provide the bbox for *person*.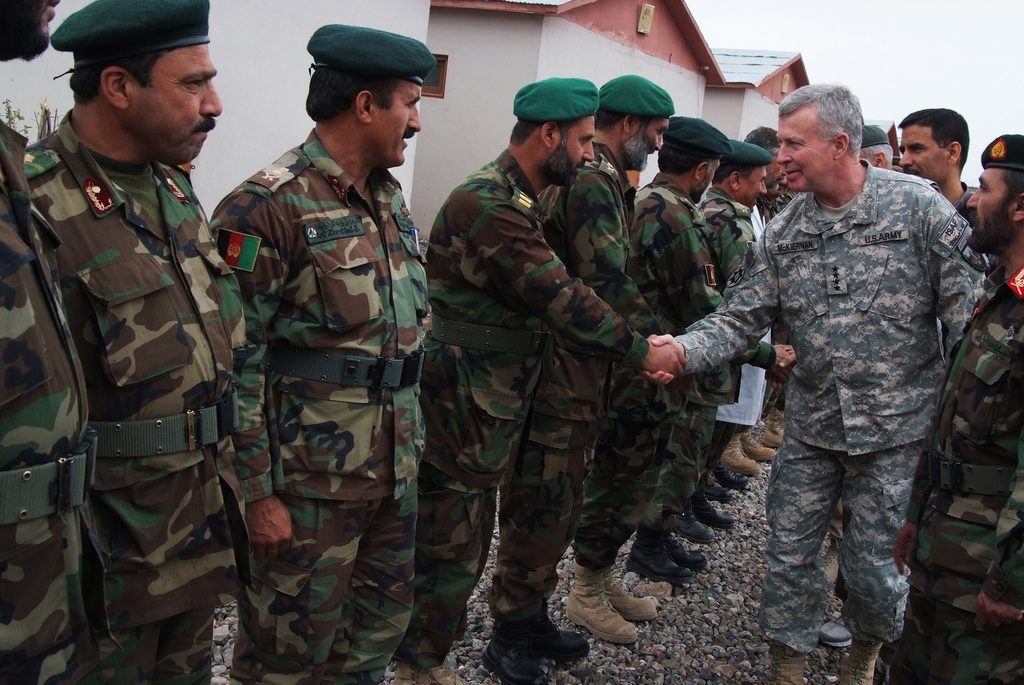
{"x1": 394, "y1": 79, "x2": 688, "y2": 684}.
